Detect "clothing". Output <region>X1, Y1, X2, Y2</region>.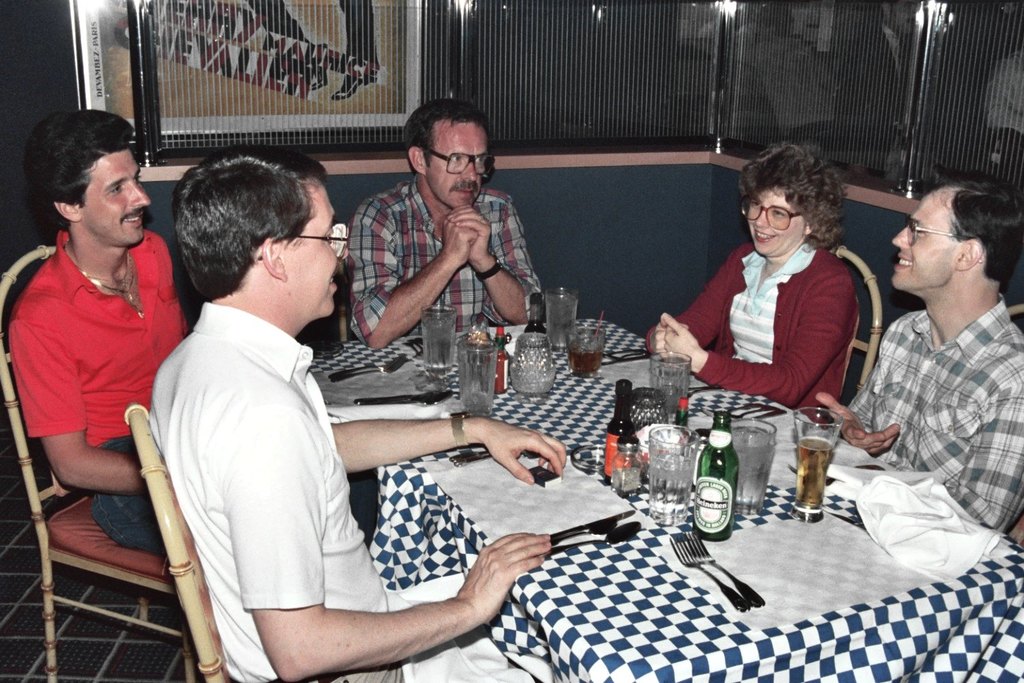
<region>154, 303, 492, 682</region>.
